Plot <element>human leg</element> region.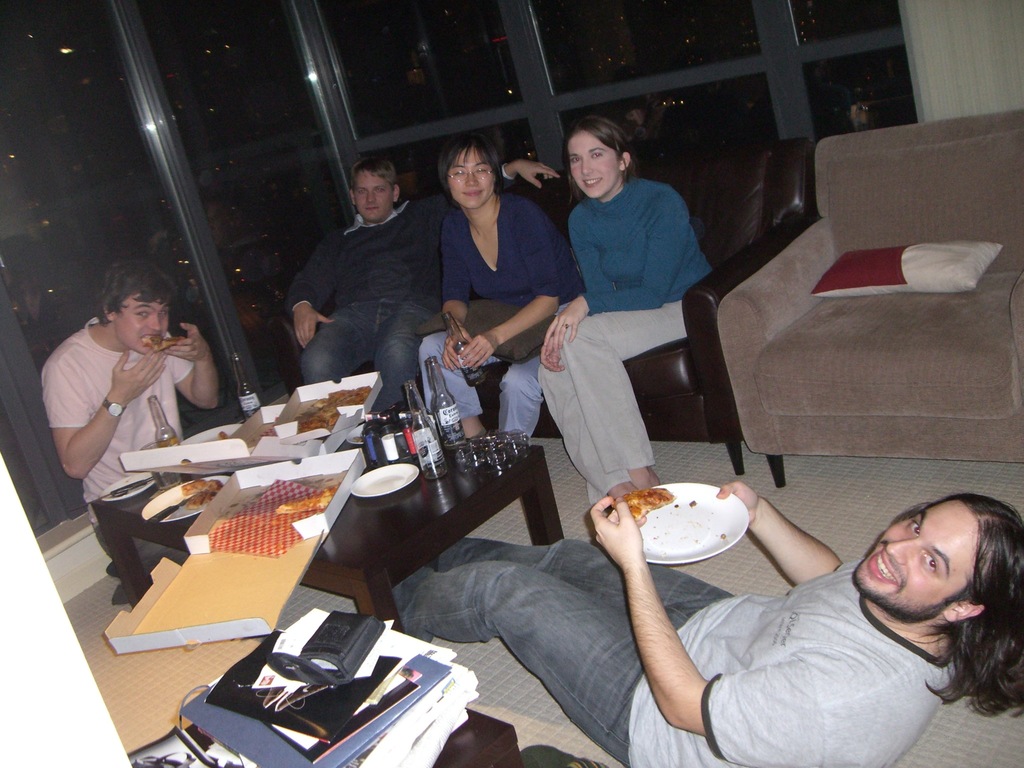
Plotted at x1=538 y1=298 x2=636 y2=503.
